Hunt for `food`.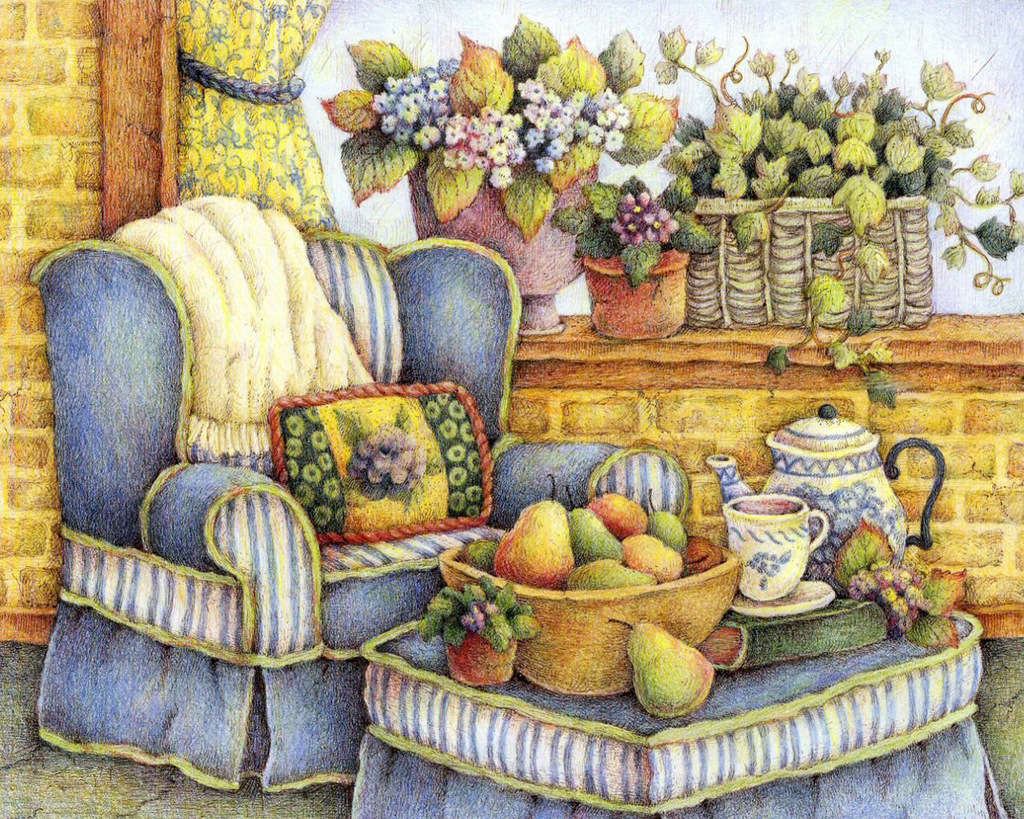
Hunted down at 621, 533, 685, 582.
